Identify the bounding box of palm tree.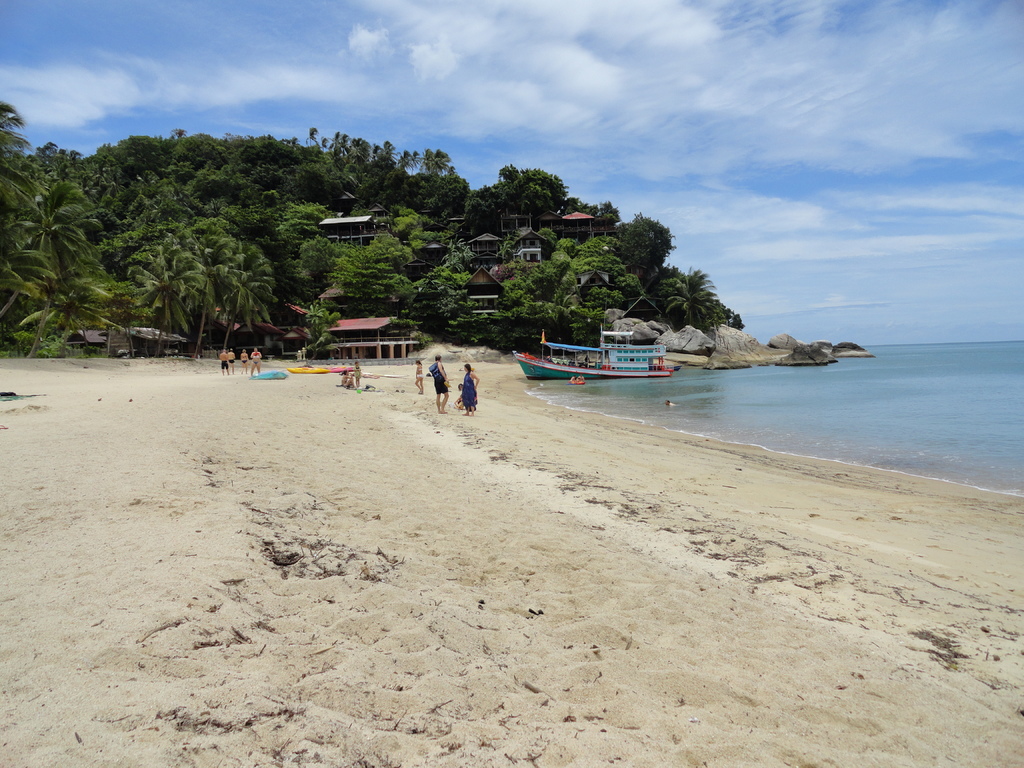
<region>142, 244, 202, 365</region>.
